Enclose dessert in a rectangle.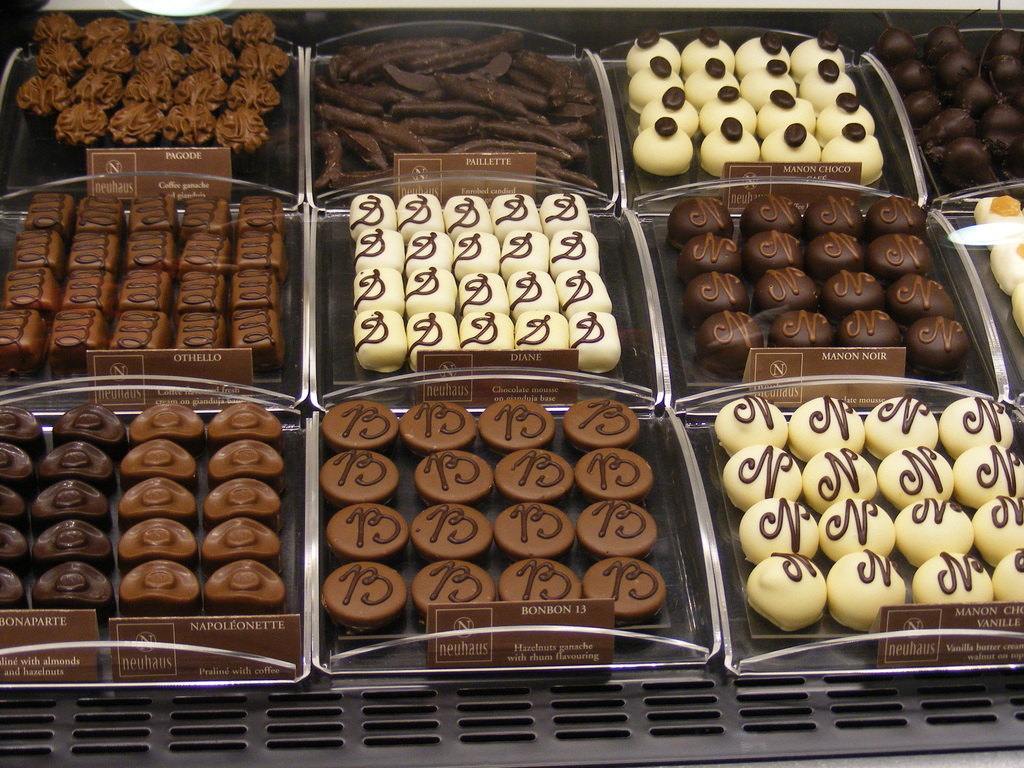
897,502,970,561.
